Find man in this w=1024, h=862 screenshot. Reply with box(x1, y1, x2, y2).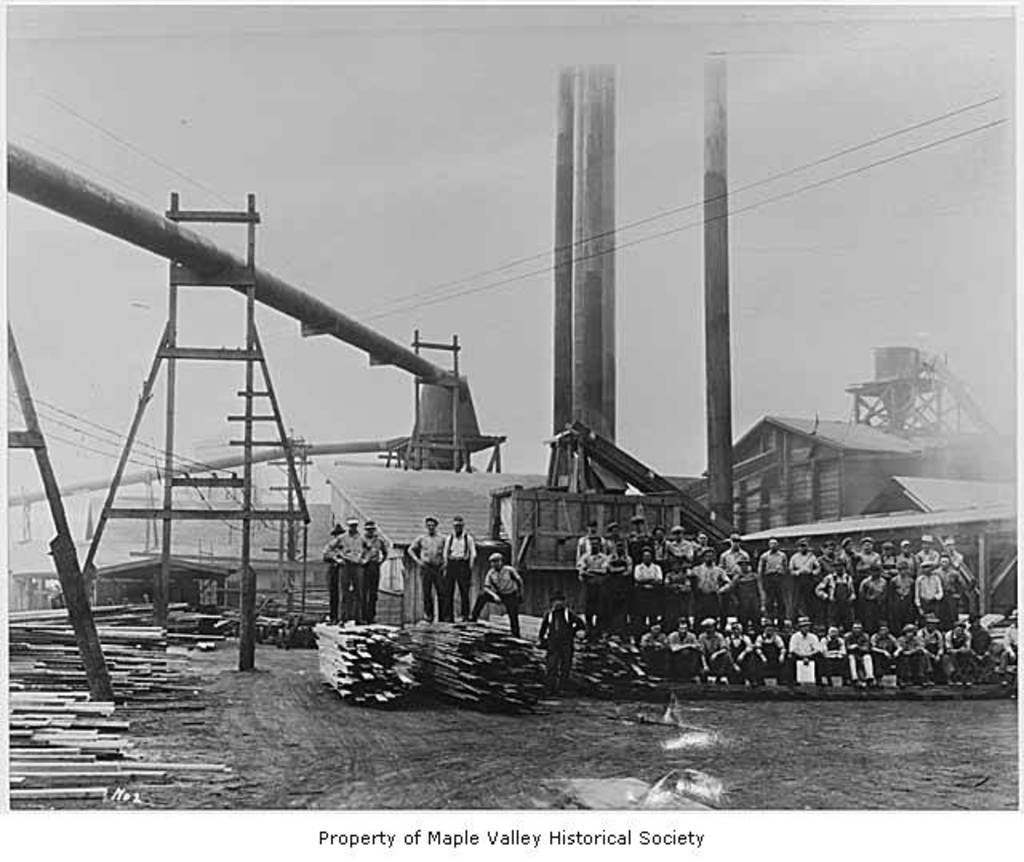
box(840, 536, 867, 571).
